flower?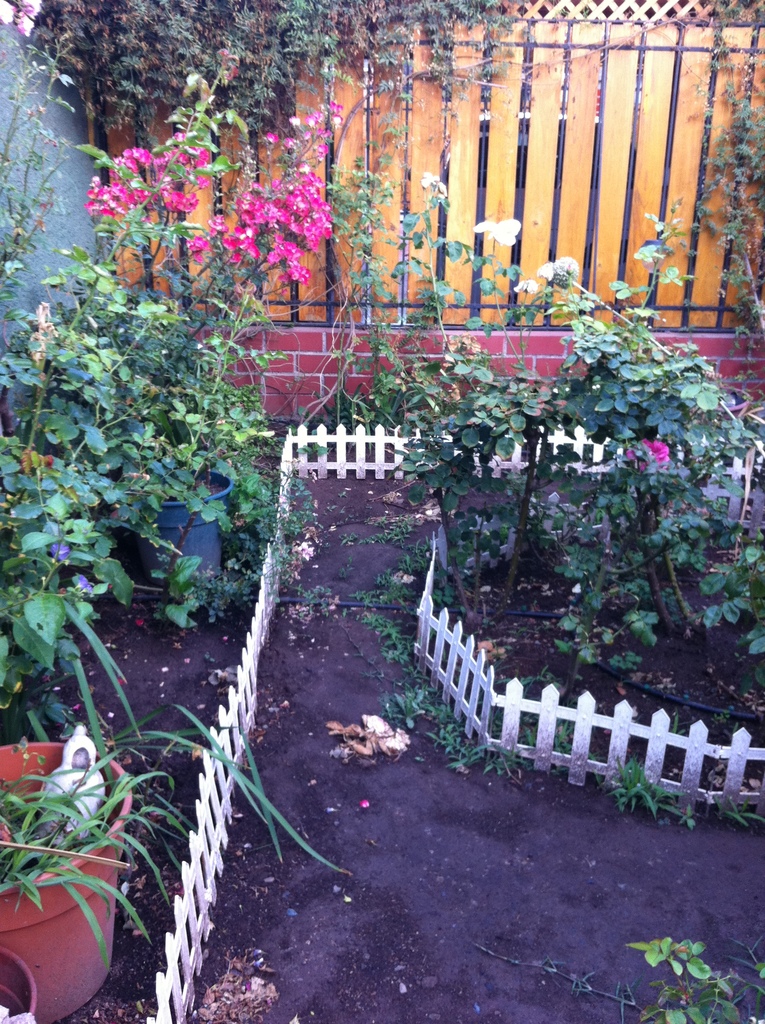
[467,209,519,251]
